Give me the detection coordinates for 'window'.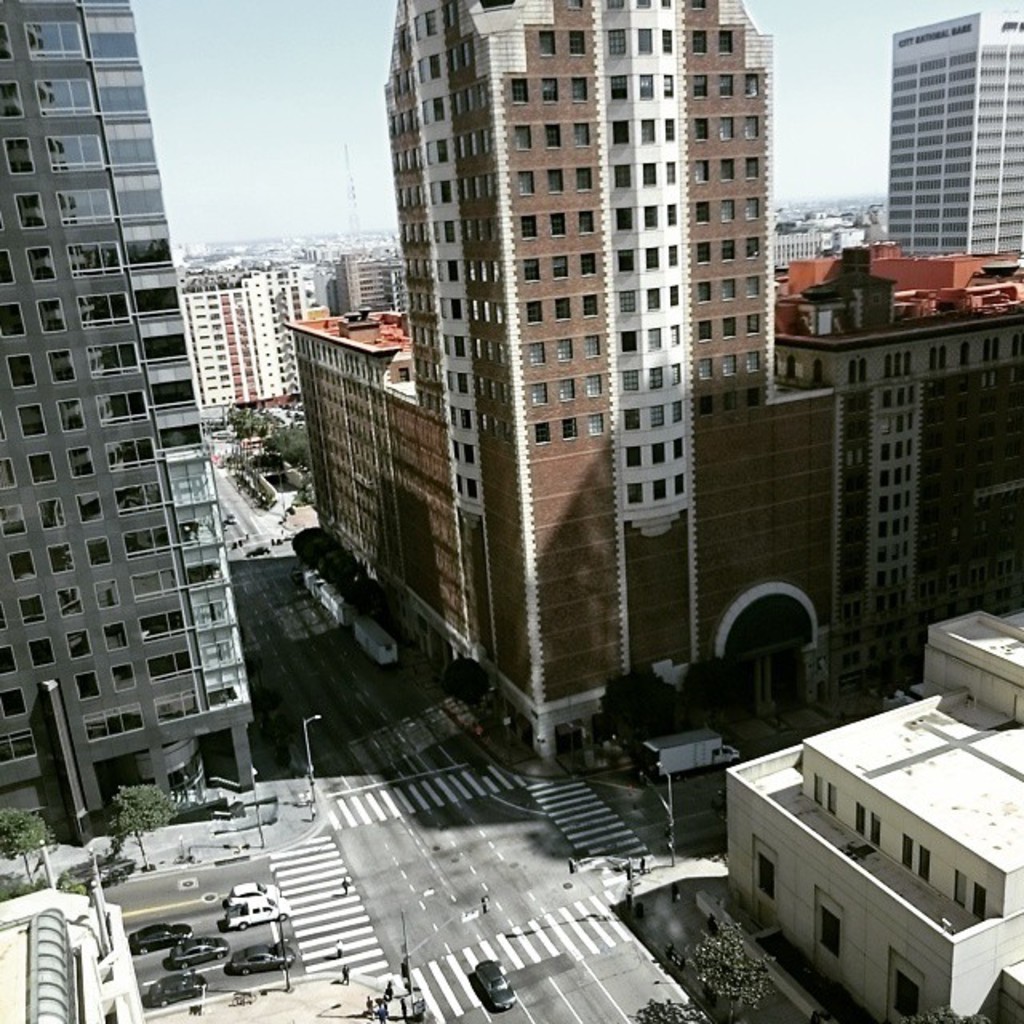
(left=638, top=250, right=661, bottom=270).
